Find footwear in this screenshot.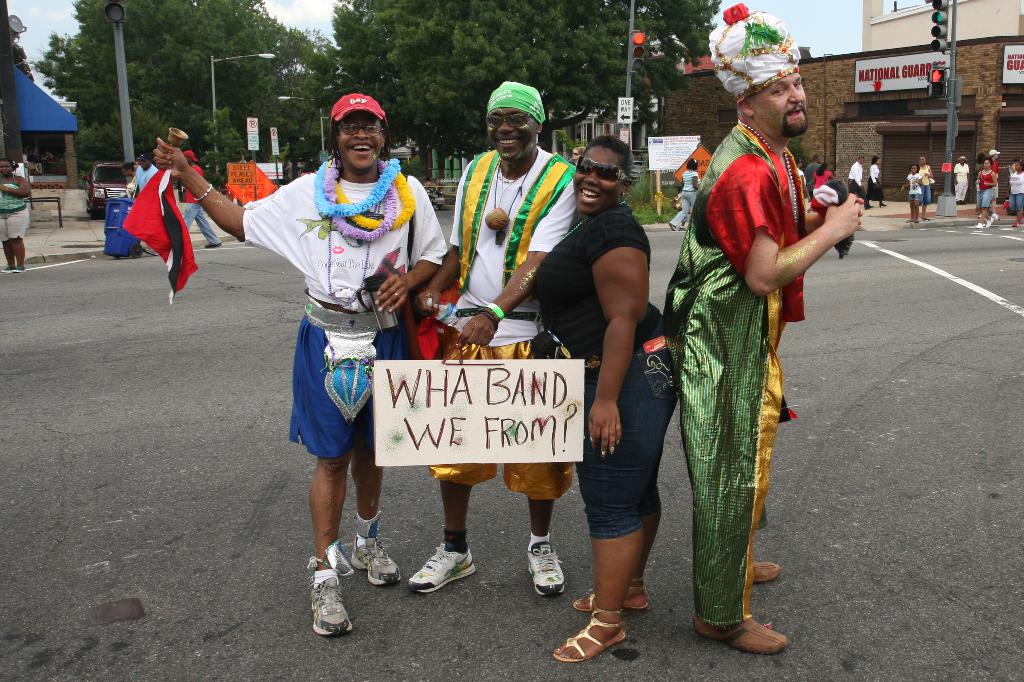
The bounding box for footwear is detection(993, 212, 1001, 219).
